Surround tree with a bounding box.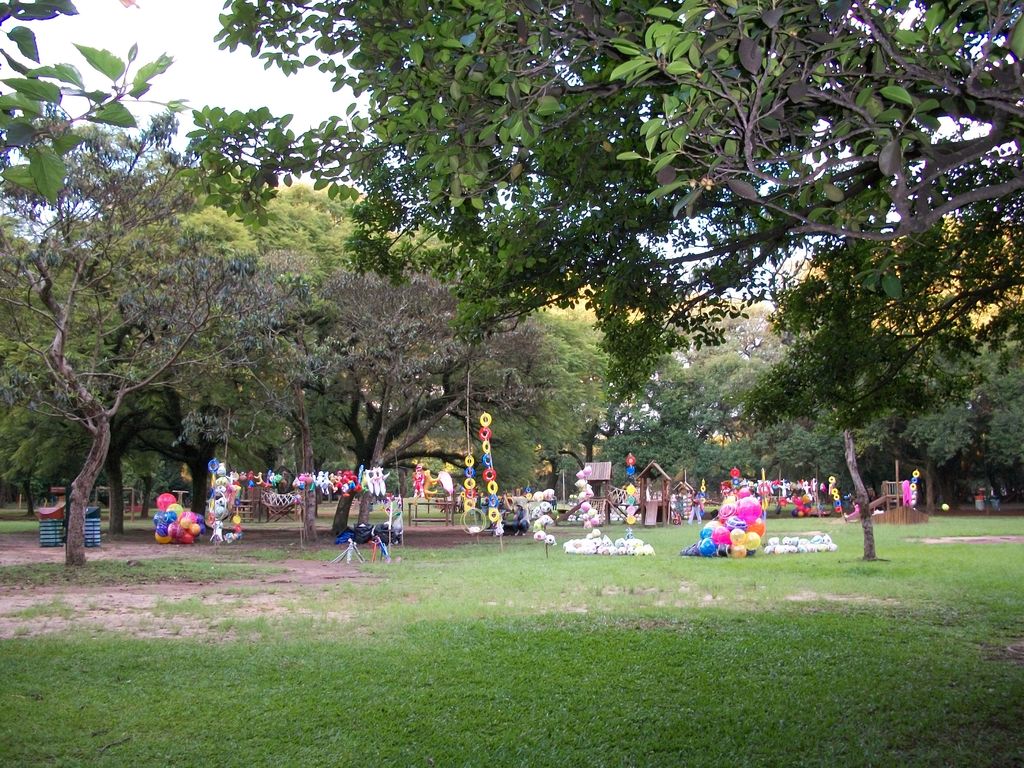
x1=0, y1=0, x2=193, y2=213.
